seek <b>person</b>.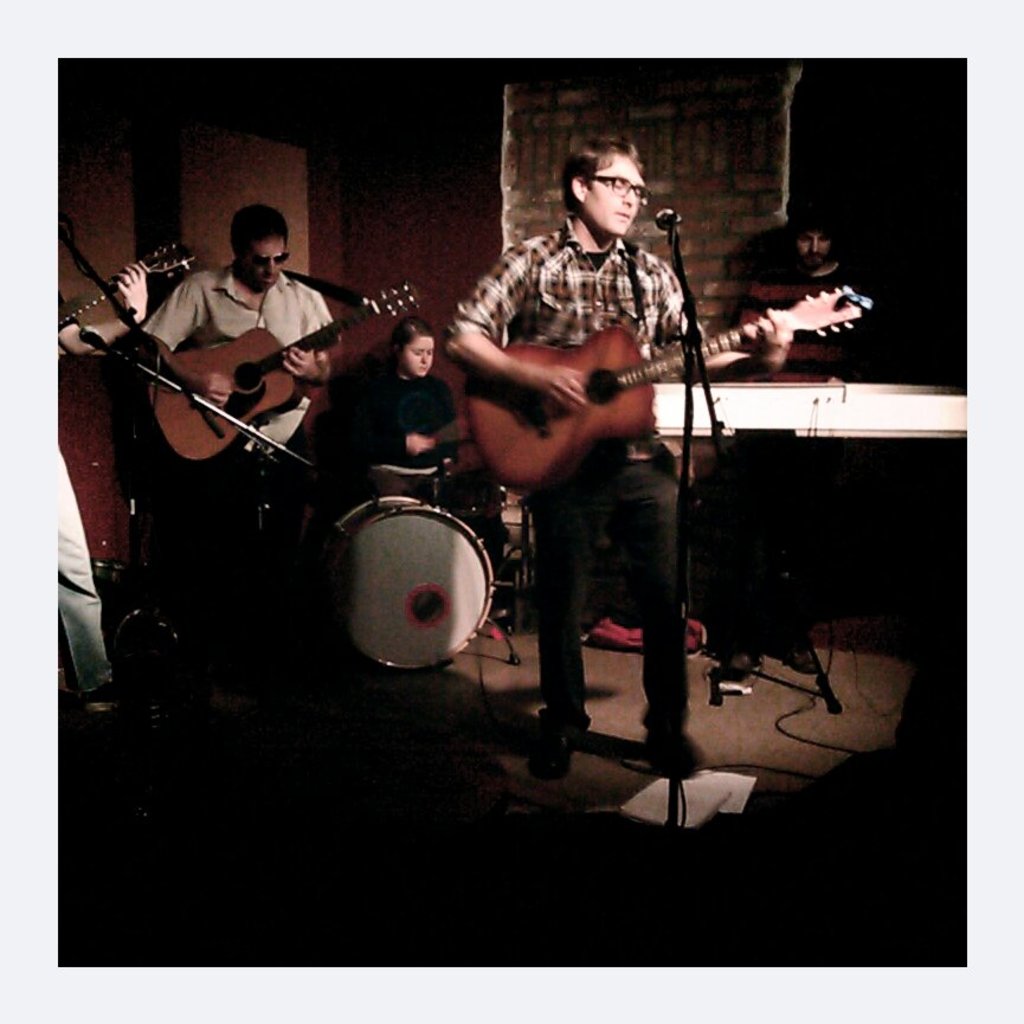
locate(365, 317, 470, 532).
